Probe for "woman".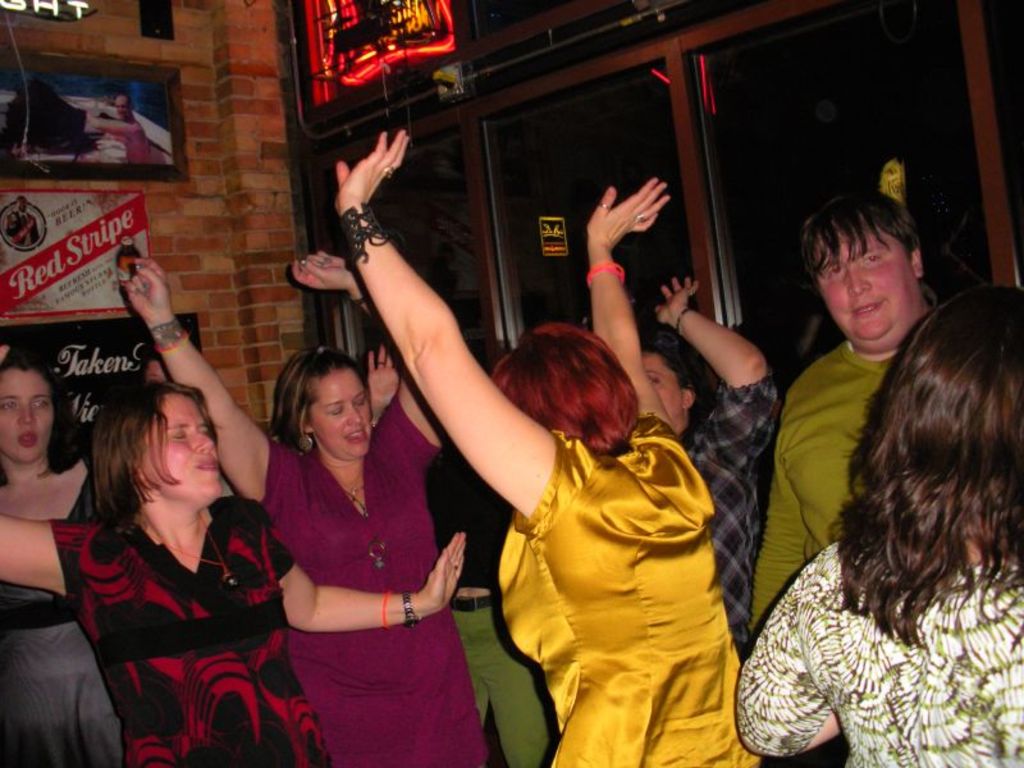
Probe result: bbox(636, 271, 778, 667).
